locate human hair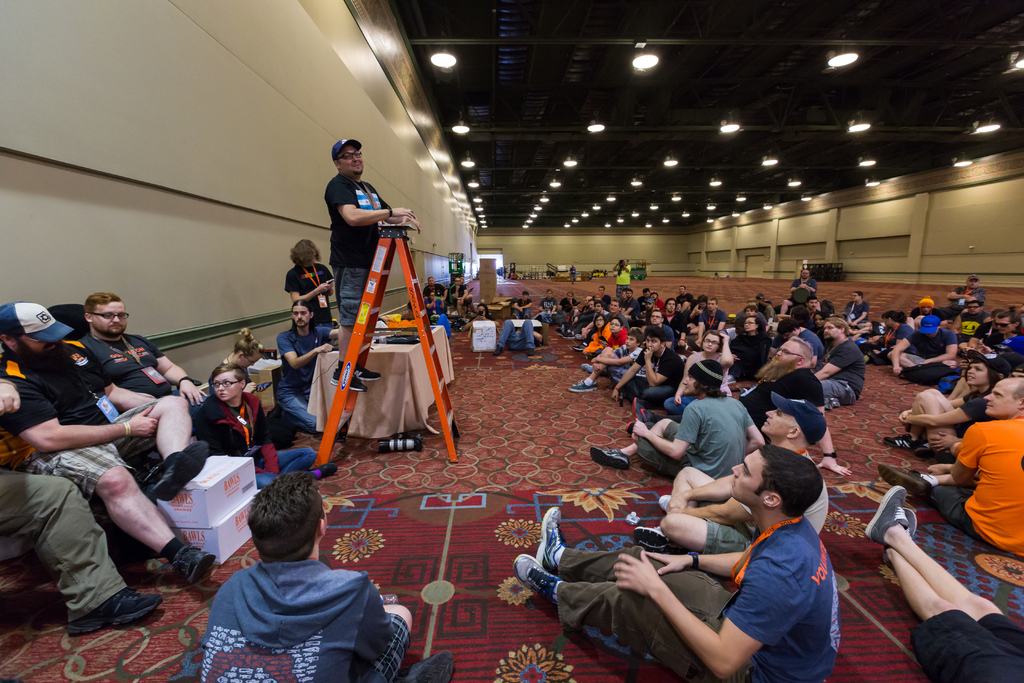
747/298/758/307
